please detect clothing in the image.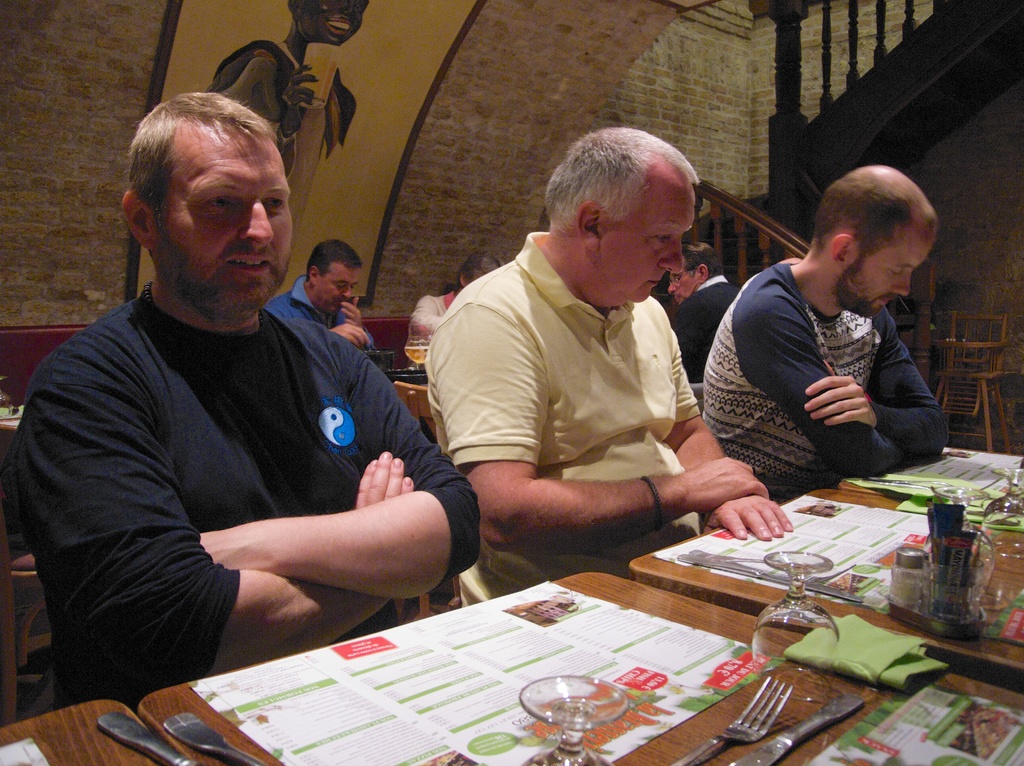
Rect(266, 275, 376, 348).
